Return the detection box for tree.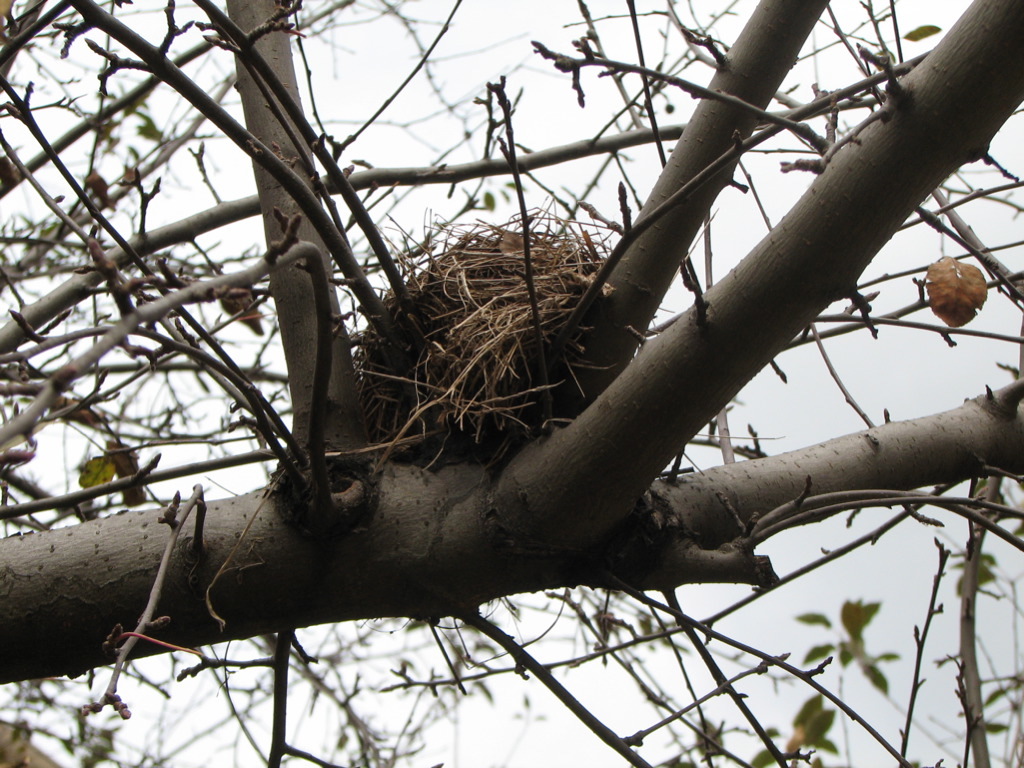
0,0,1023,767.
